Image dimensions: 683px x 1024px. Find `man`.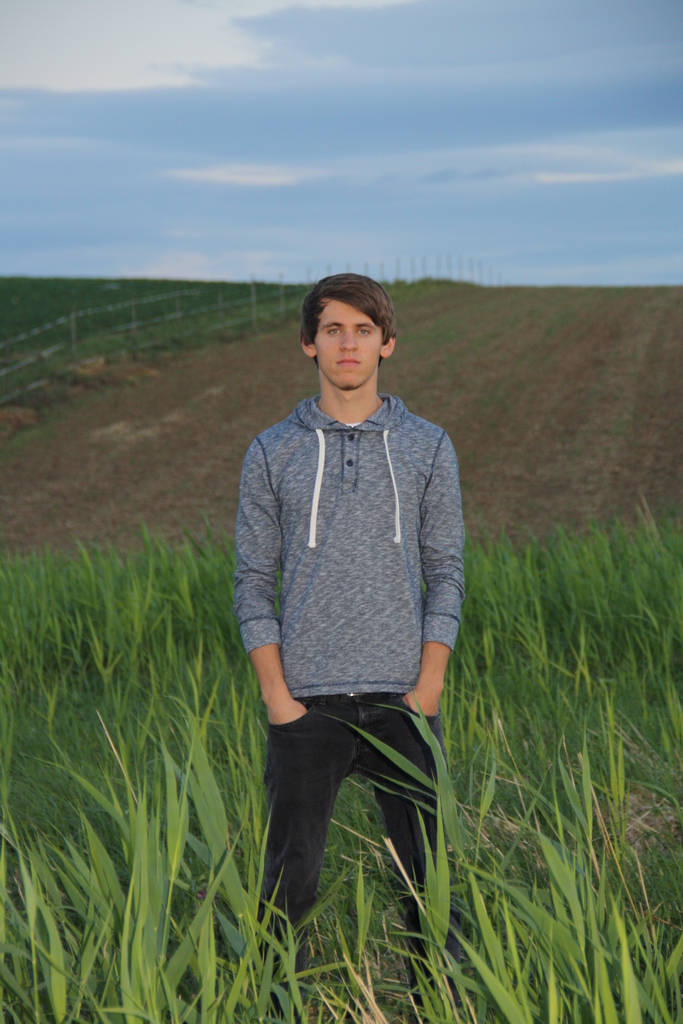
{"x1": 218, "y1": 234, "x2": 484, "y2": 999}.
